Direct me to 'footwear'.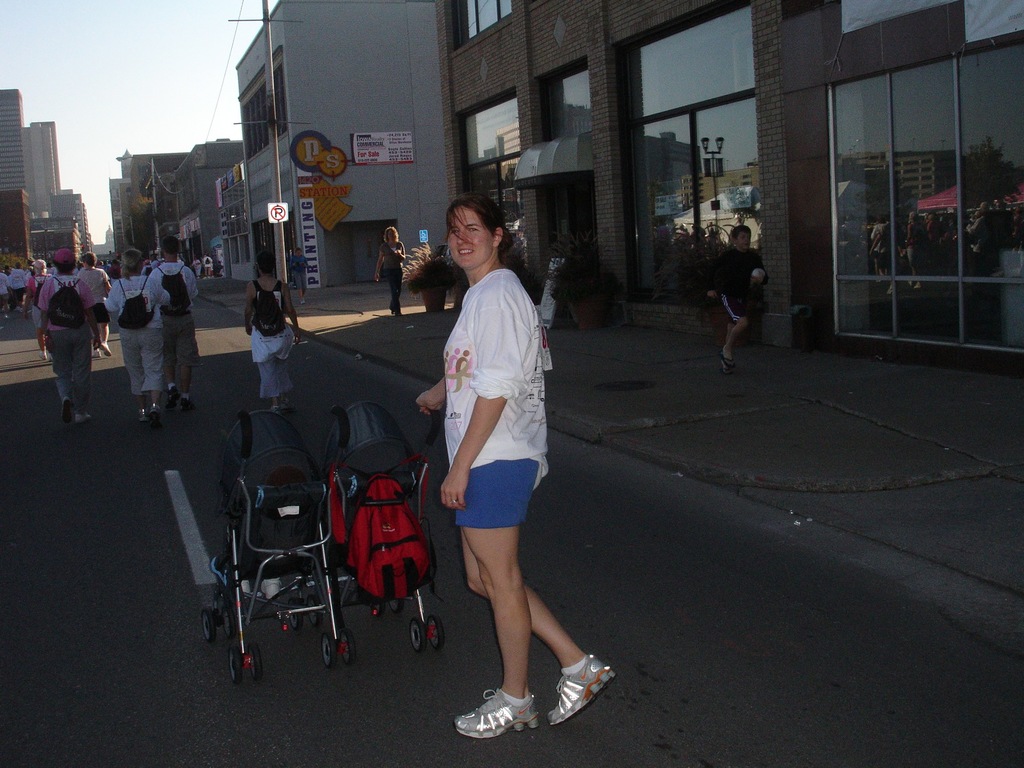
Direction: 389,303,399,316.
